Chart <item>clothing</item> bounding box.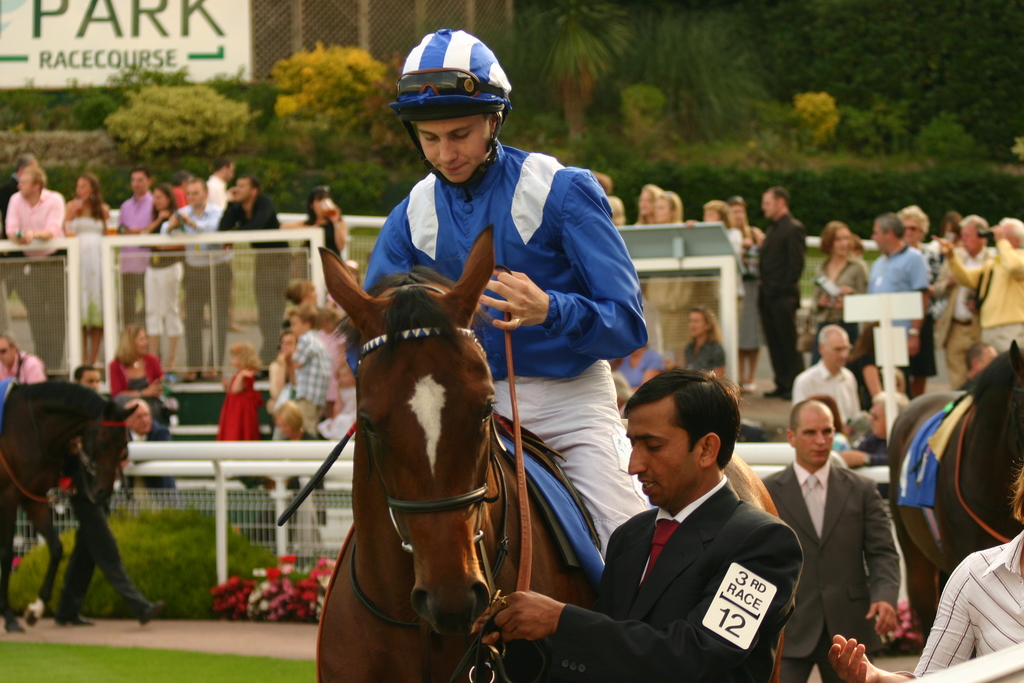
Charted: x1=686, y1=333, x2=725, y2=389.
